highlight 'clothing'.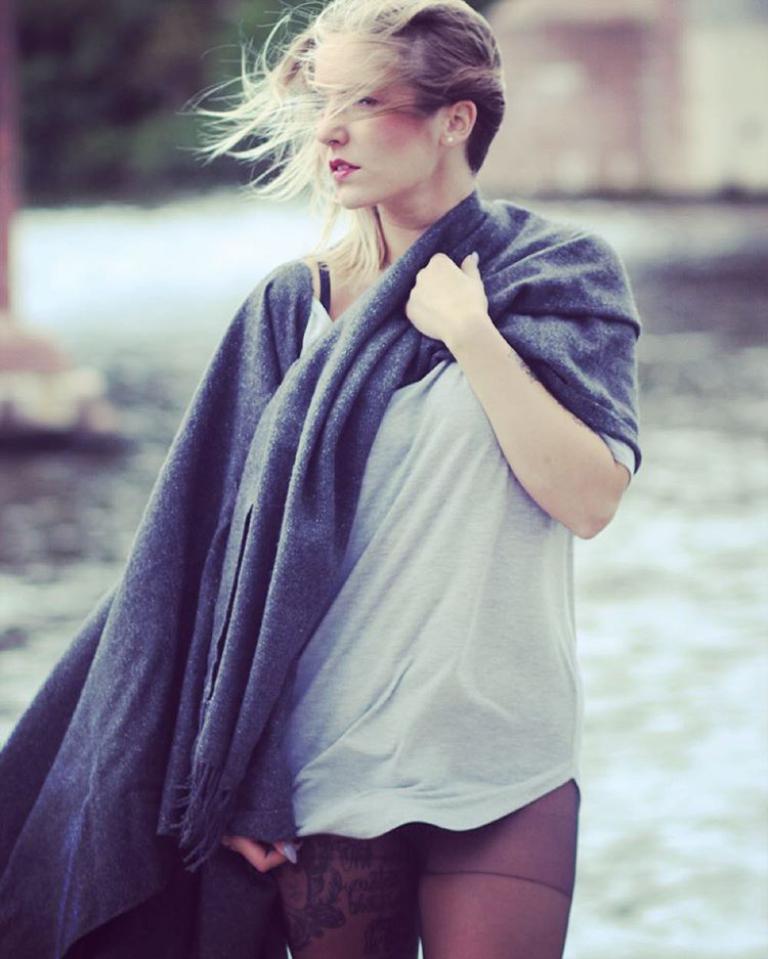
Highlighted region: 271/776/571/958.
